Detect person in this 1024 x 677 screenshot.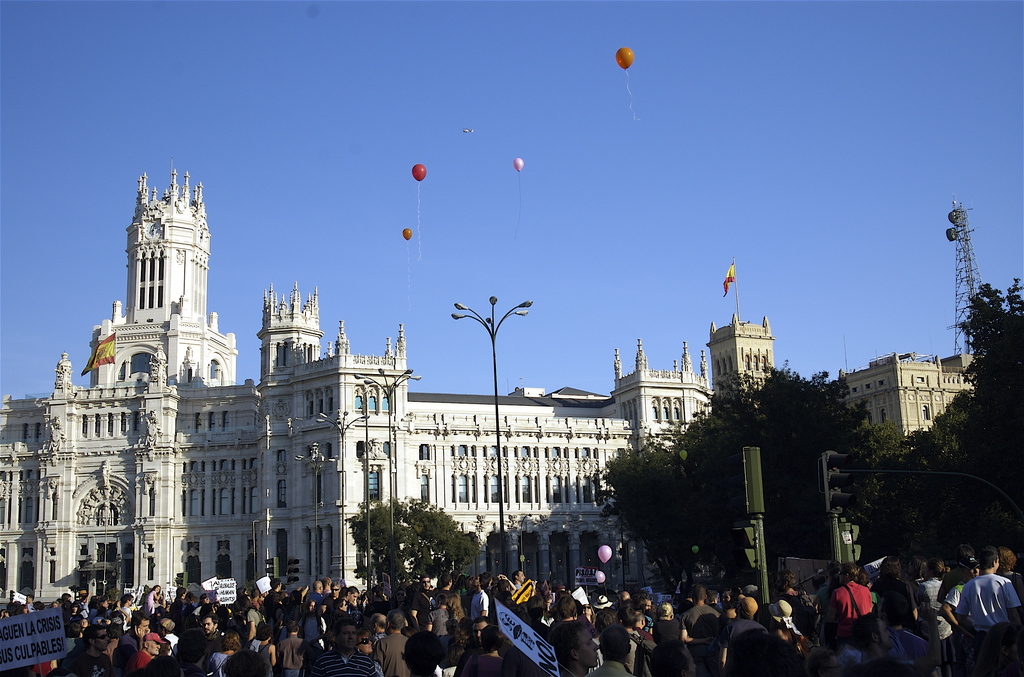
Detection: (left=11, top=605, right=22, bottom=612).
